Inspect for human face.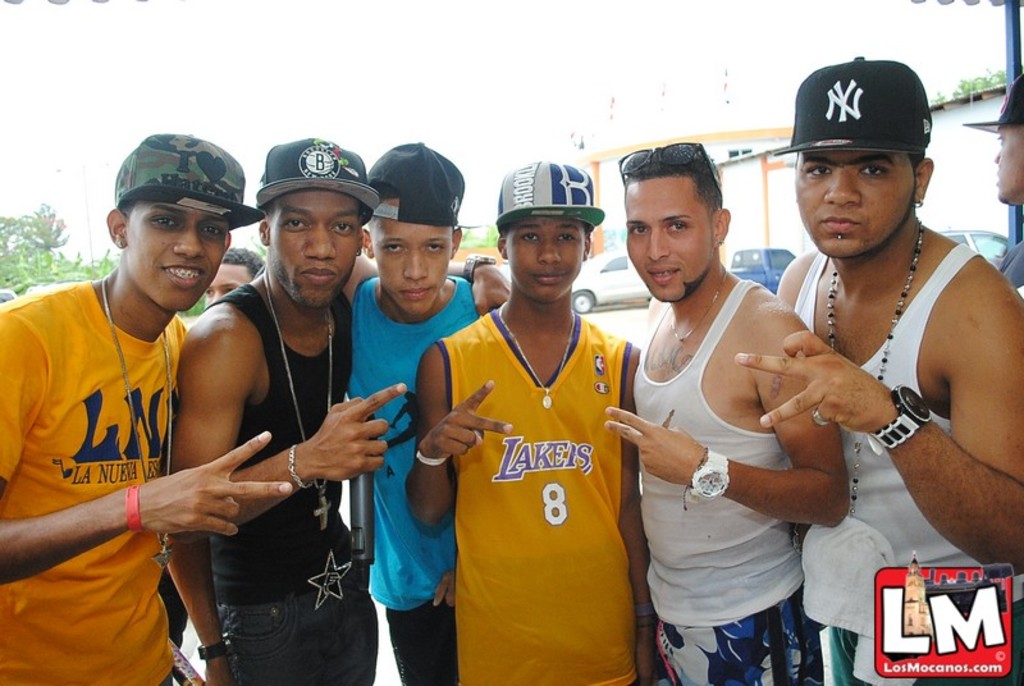
Inspection: [left=625, top=179, right=717, bottom=303].
